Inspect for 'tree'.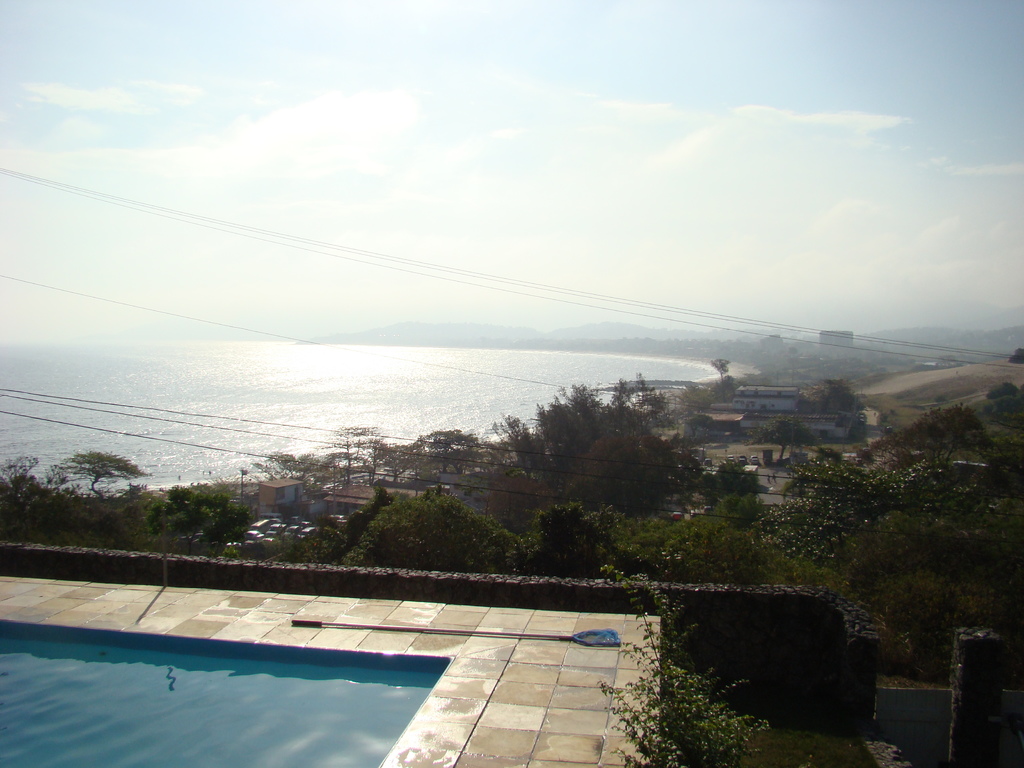
Inspection: [left=703, top=340, right=735, bottom=401].
